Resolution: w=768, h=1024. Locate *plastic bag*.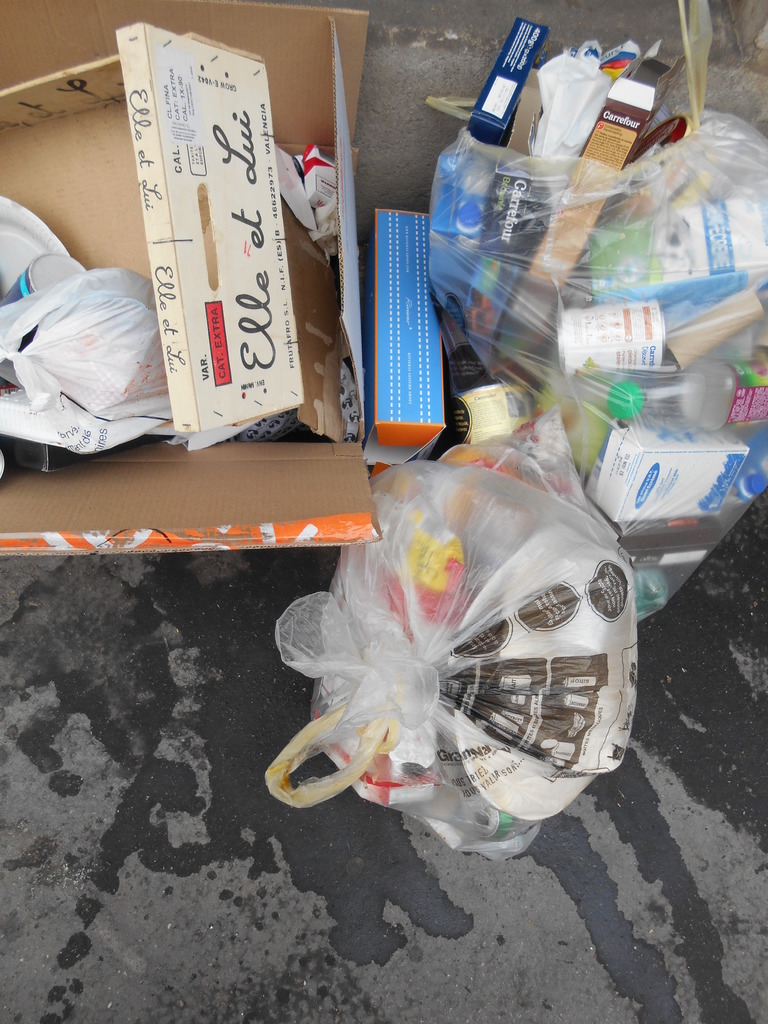
BBox(262, 457, 639, 870).
